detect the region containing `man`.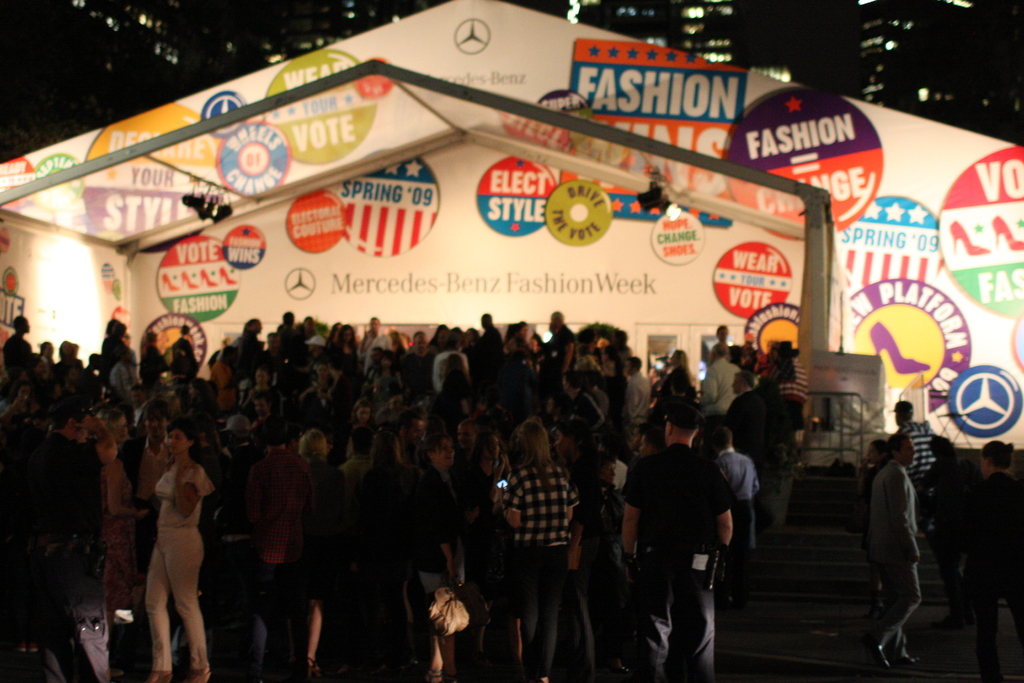
(left=244, top=416, right=319, bottom=682).
